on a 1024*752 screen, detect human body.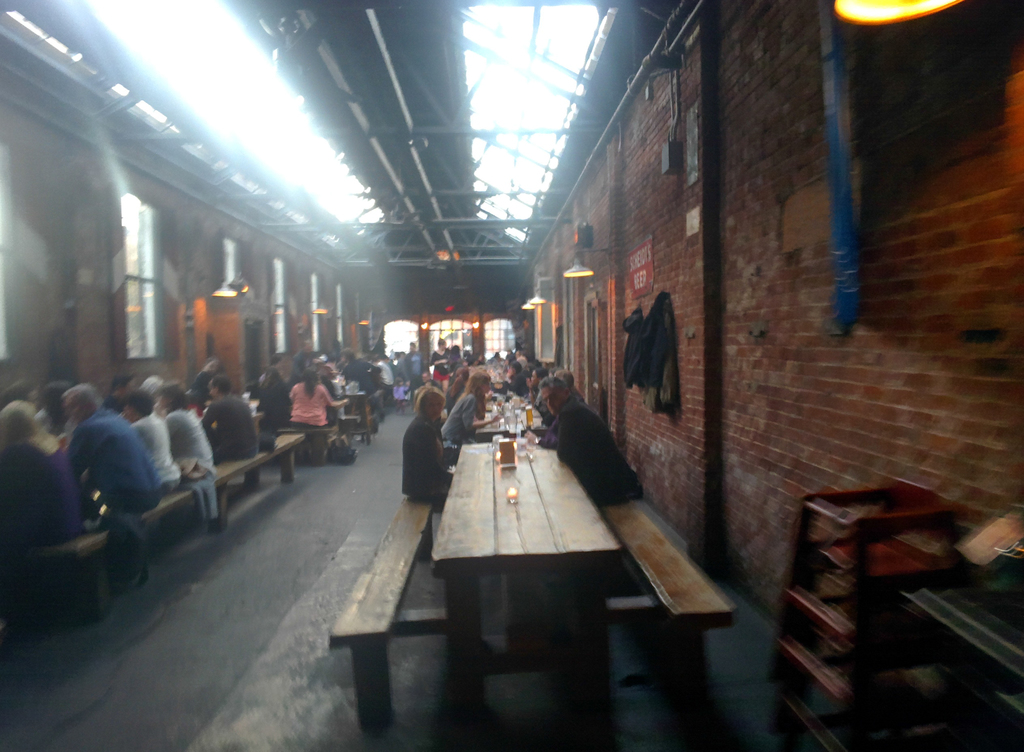
164 406 216 475.
